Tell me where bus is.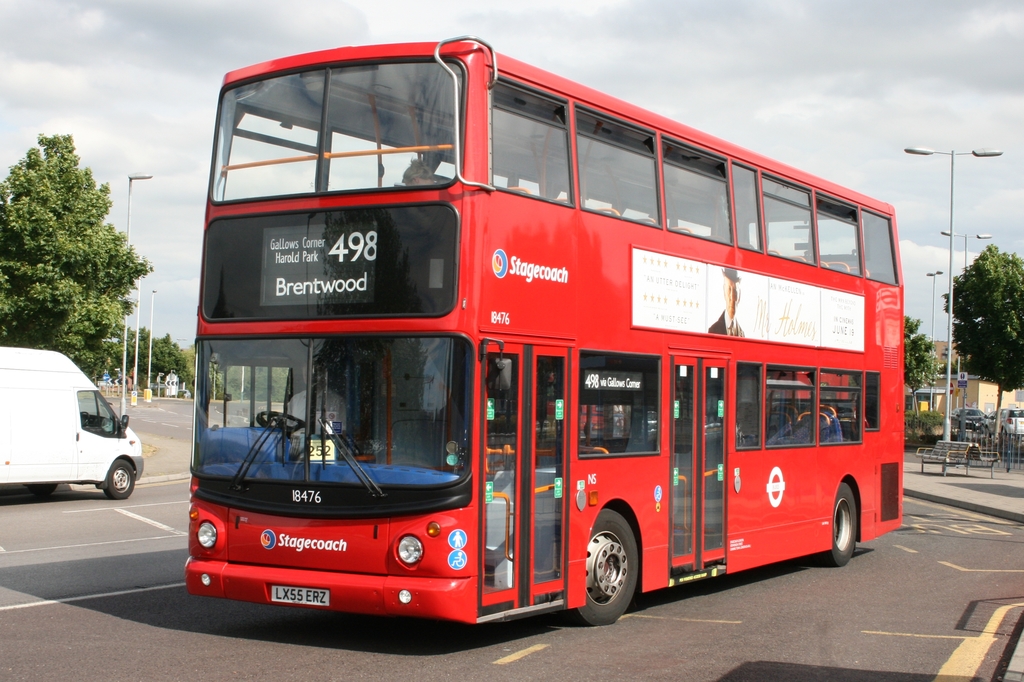
bus is at [x1=185, y1=35, x2=908, y2=624].
